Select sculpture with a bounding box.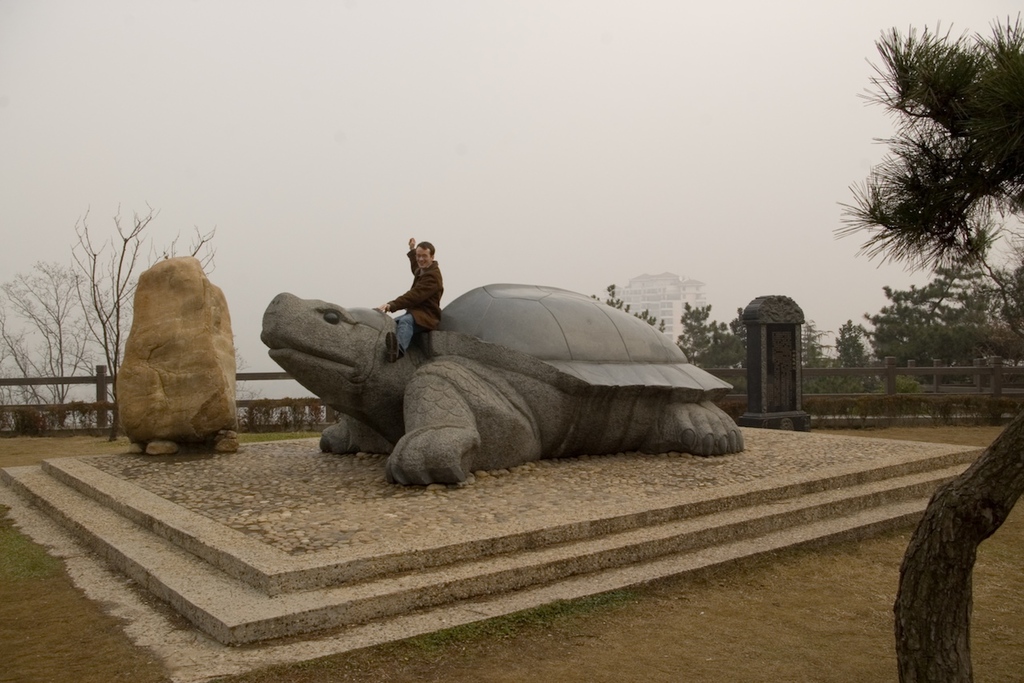
239, 246, 741, 485.
